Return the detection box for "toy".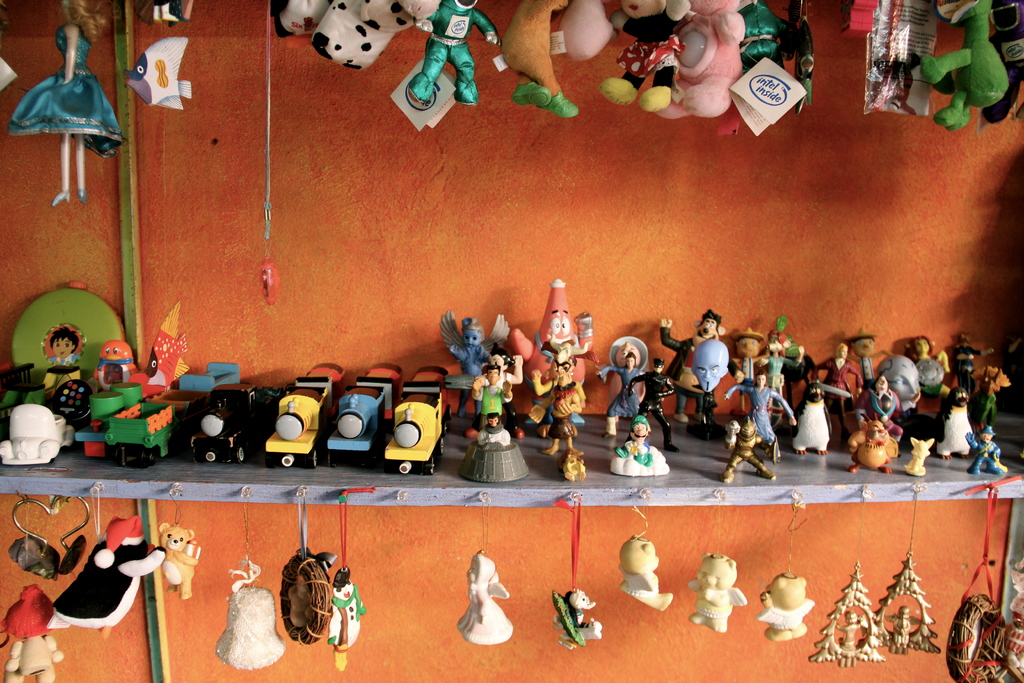
x1=768 y1=315 x2=806 y2=404.
